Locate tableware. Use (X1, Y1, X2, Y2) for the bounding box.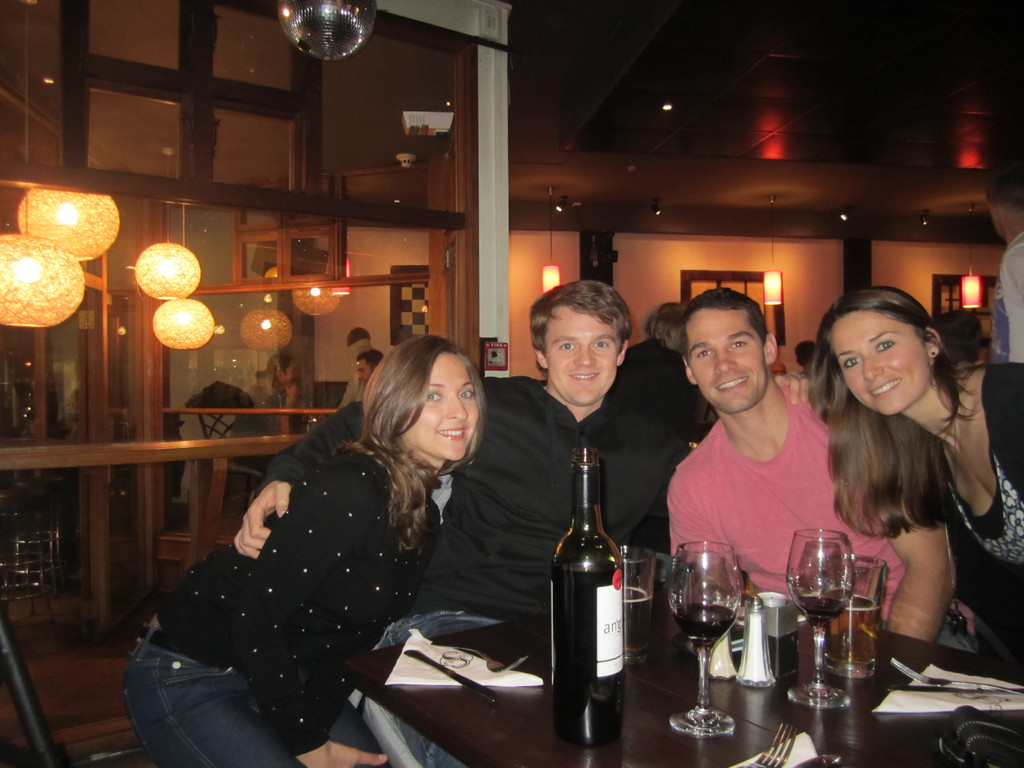
(611, 537, 652, 664).
